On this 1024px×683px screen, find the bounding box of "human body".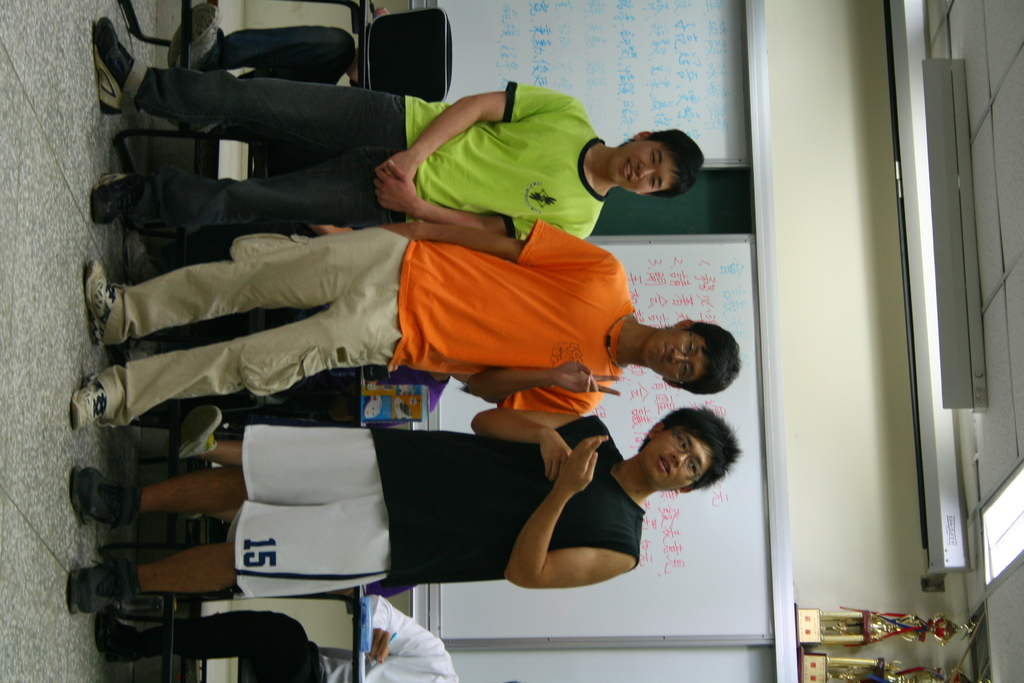
Bounding box: Rect(69, 404, 744, 619).
